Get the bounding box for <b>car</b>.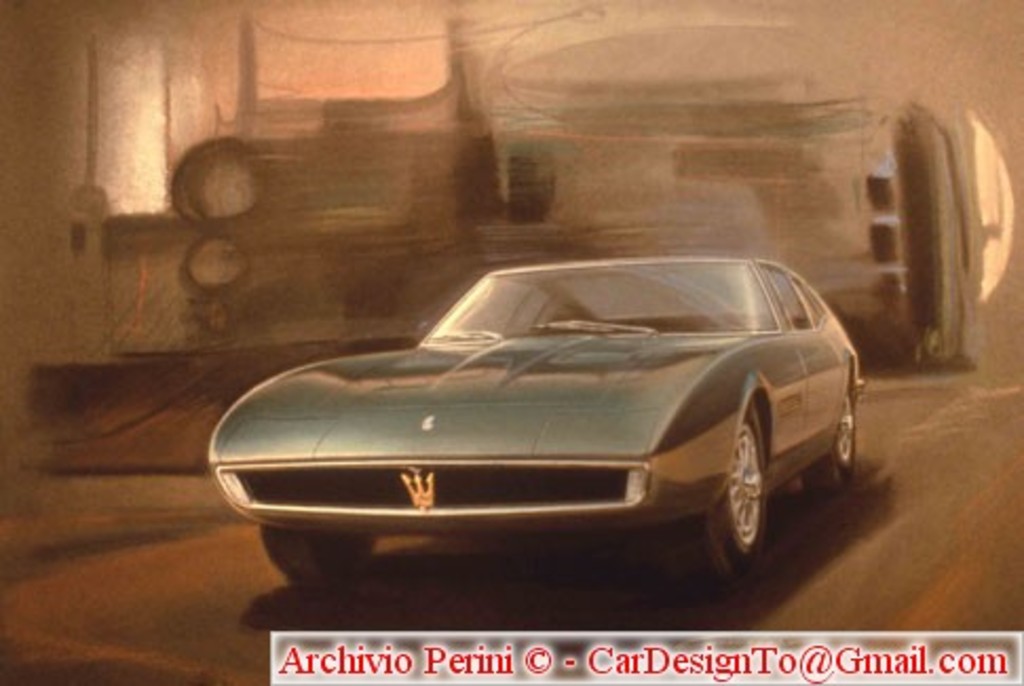
BBox(205, 255, 866, 583).
